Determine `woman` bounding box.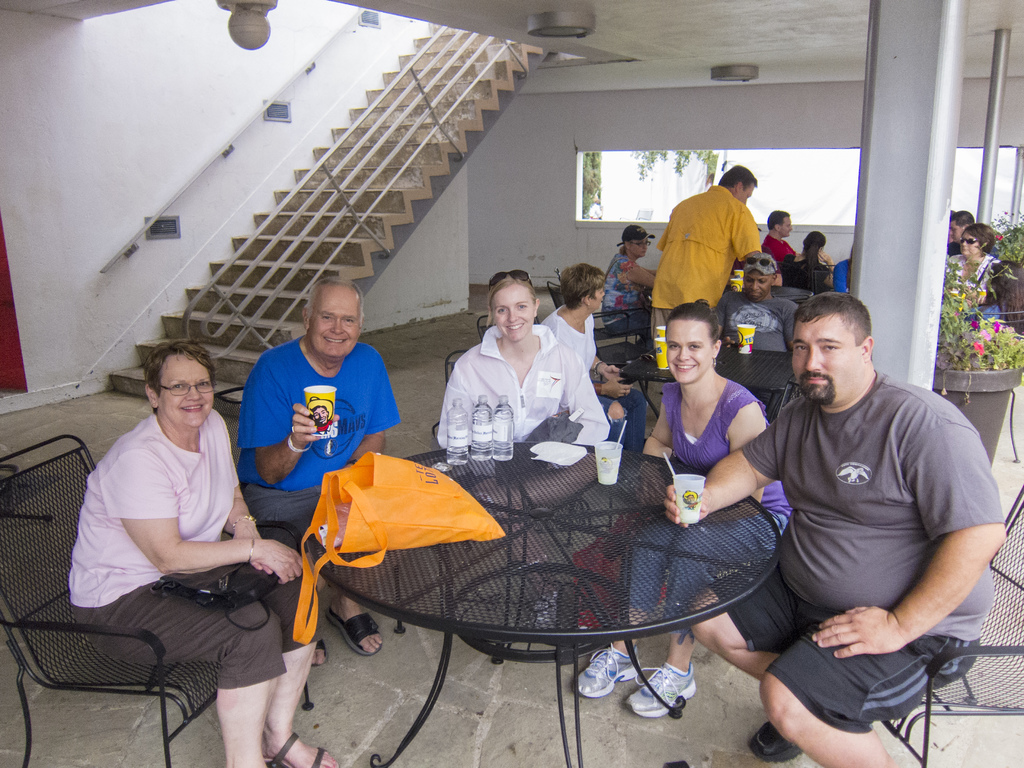
Determined: (578,303,793,722).
